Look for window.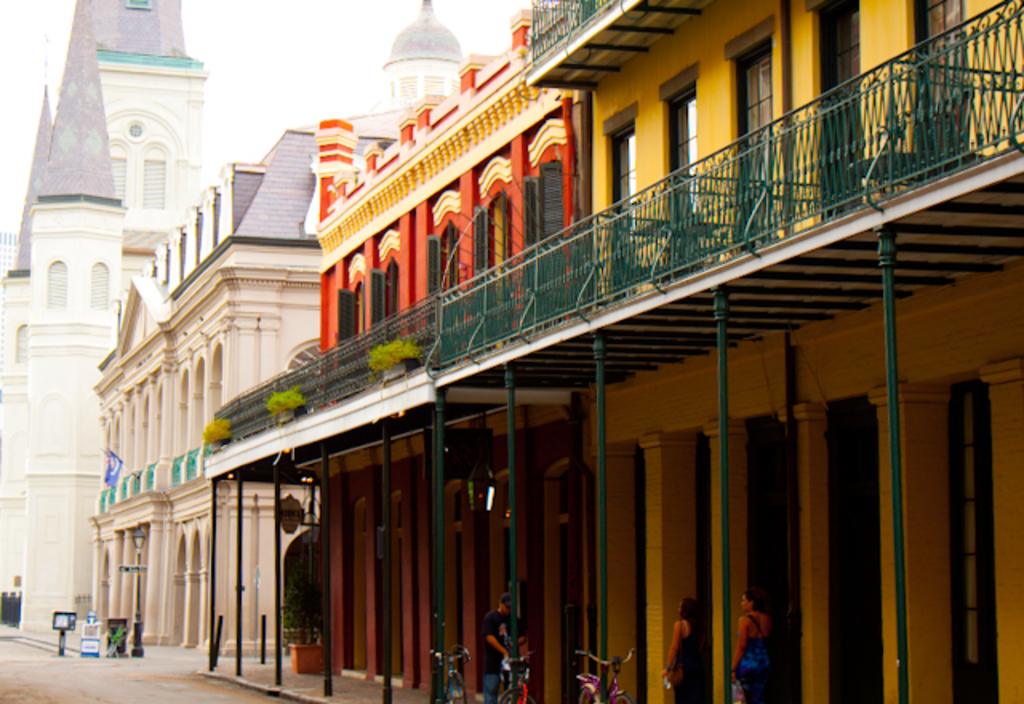
Found: box(142, 160, 163, 206).
